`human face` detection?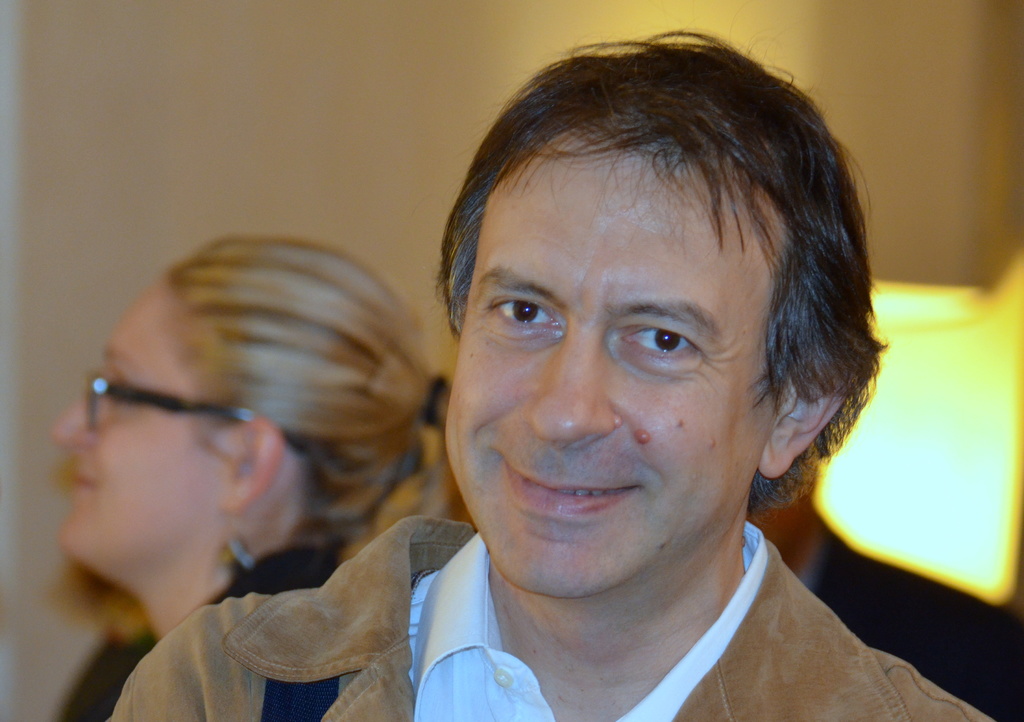
(left=445, top=130, right=792, bottom=602)
